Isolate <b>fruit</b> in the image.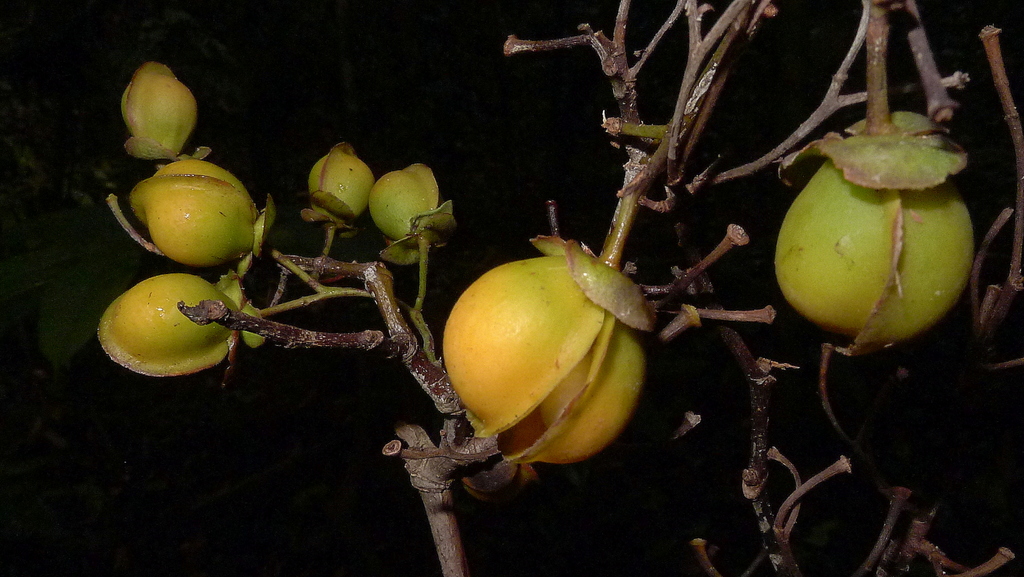
Isolated region: bbox=[102, 276, 243, 377].
